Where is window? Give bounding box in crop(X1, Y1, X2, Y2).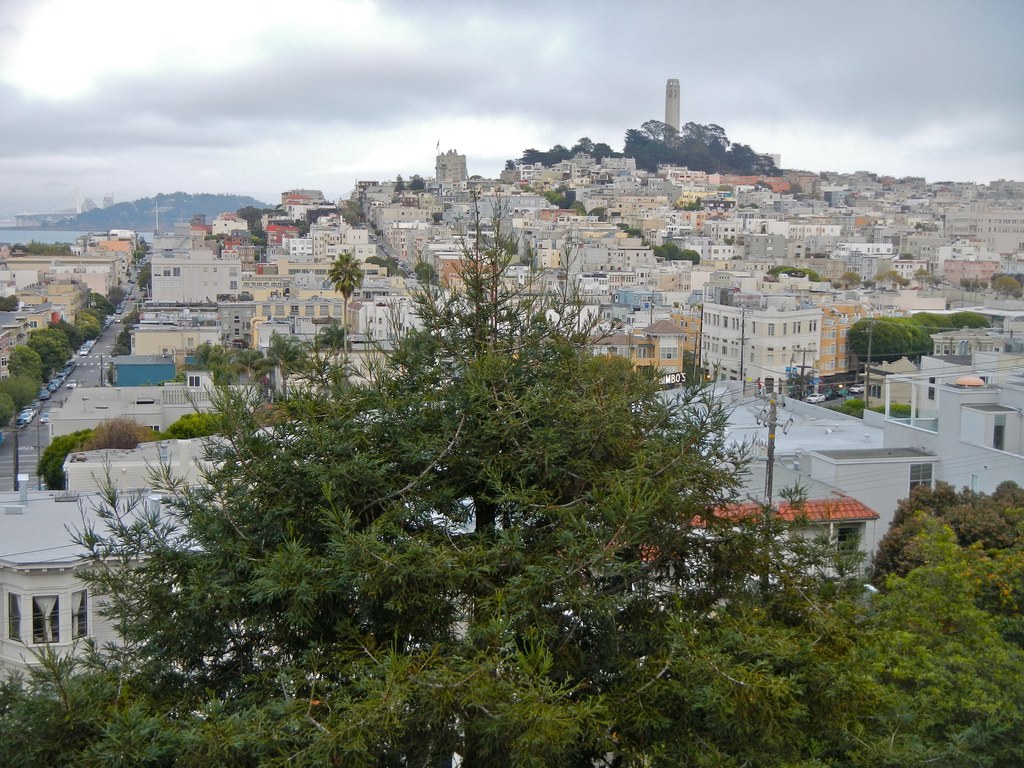
crop(909, 461, 932, 500).
